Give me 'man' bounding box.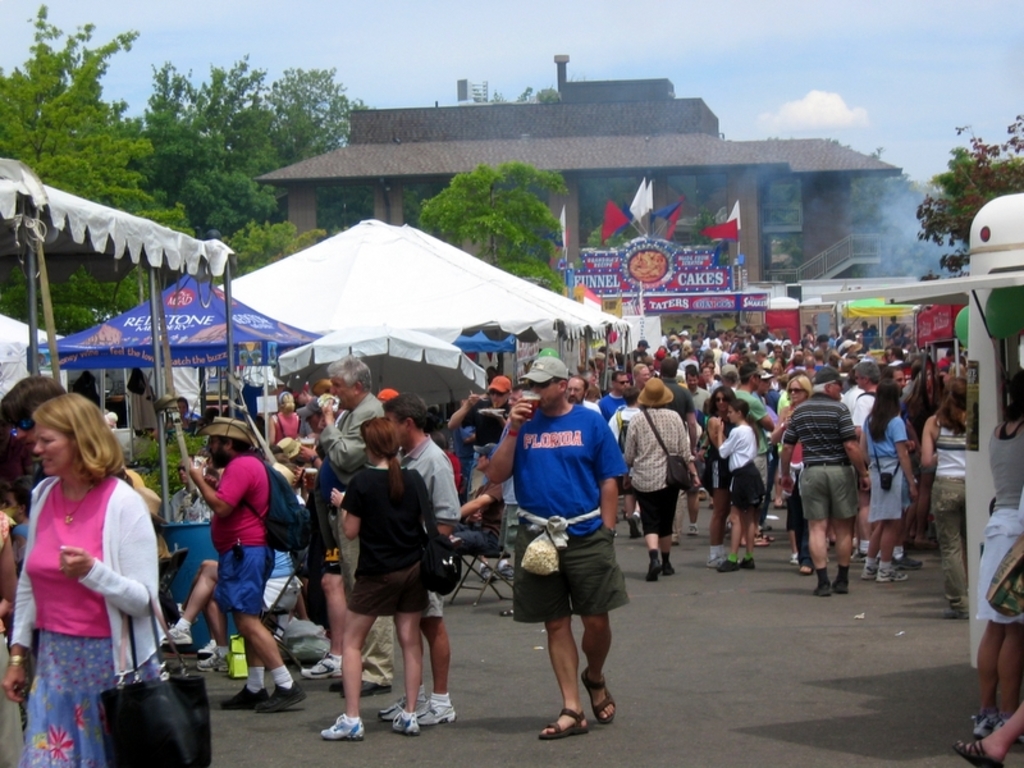
(778, 367, 872, 596).
